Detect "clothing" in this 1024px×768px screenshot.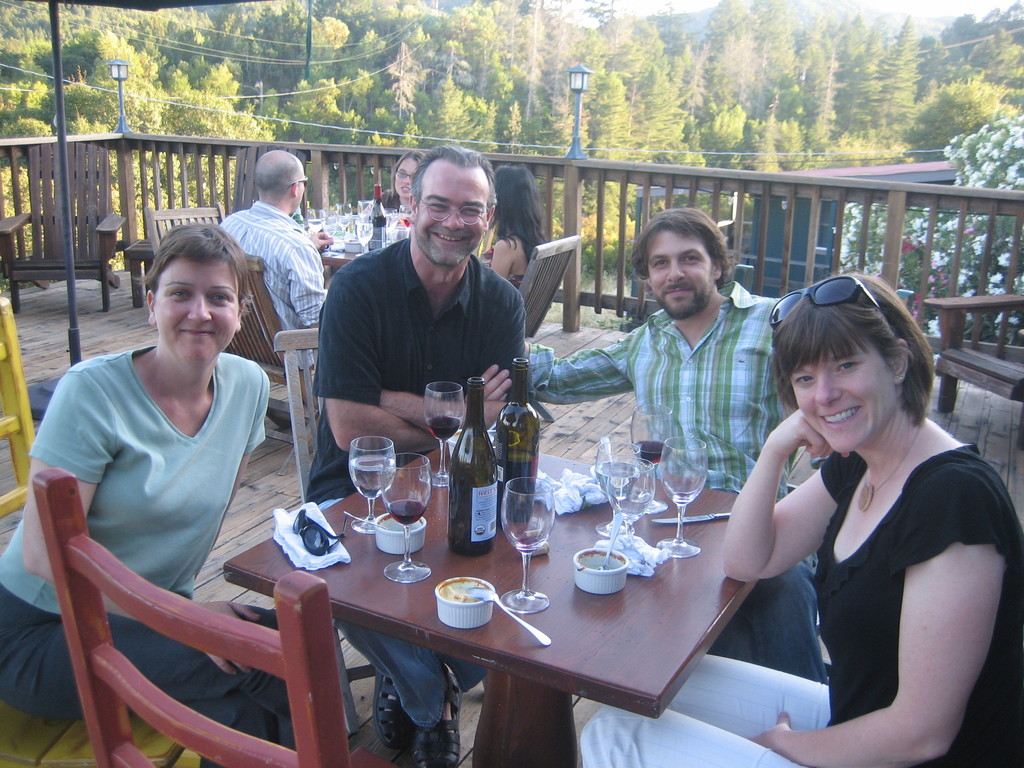
Detection: (x1=579, y1=447, x2=1022, y2=764).
